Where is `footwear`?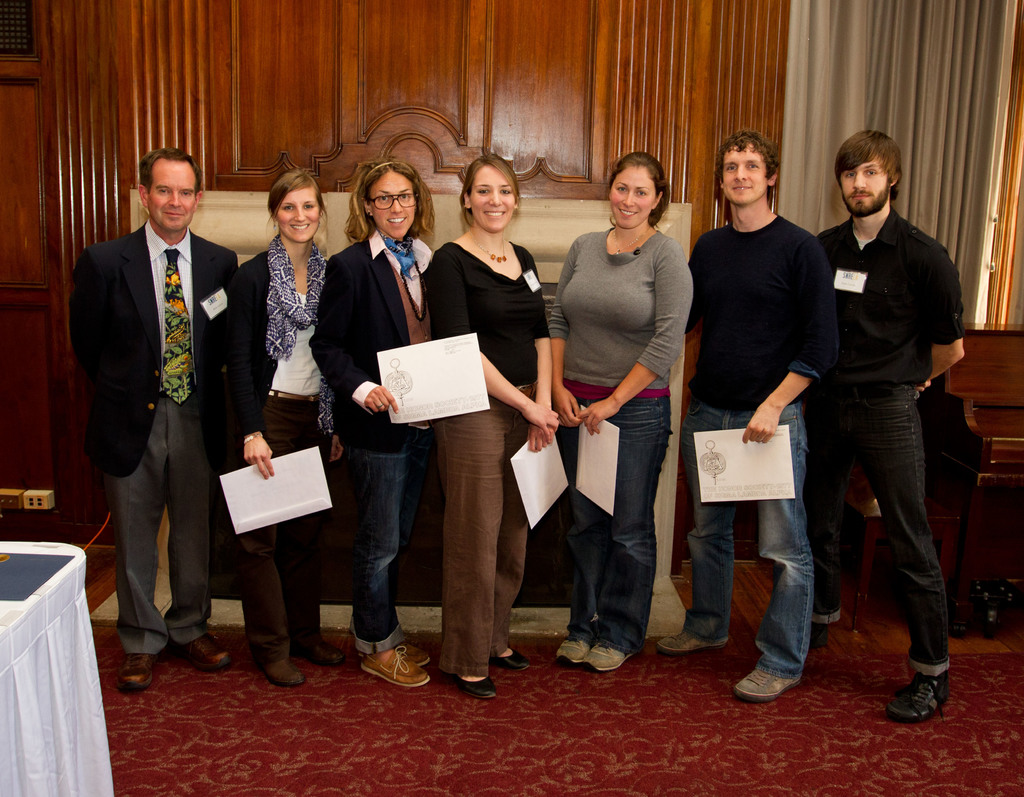
116 654 157 693.
